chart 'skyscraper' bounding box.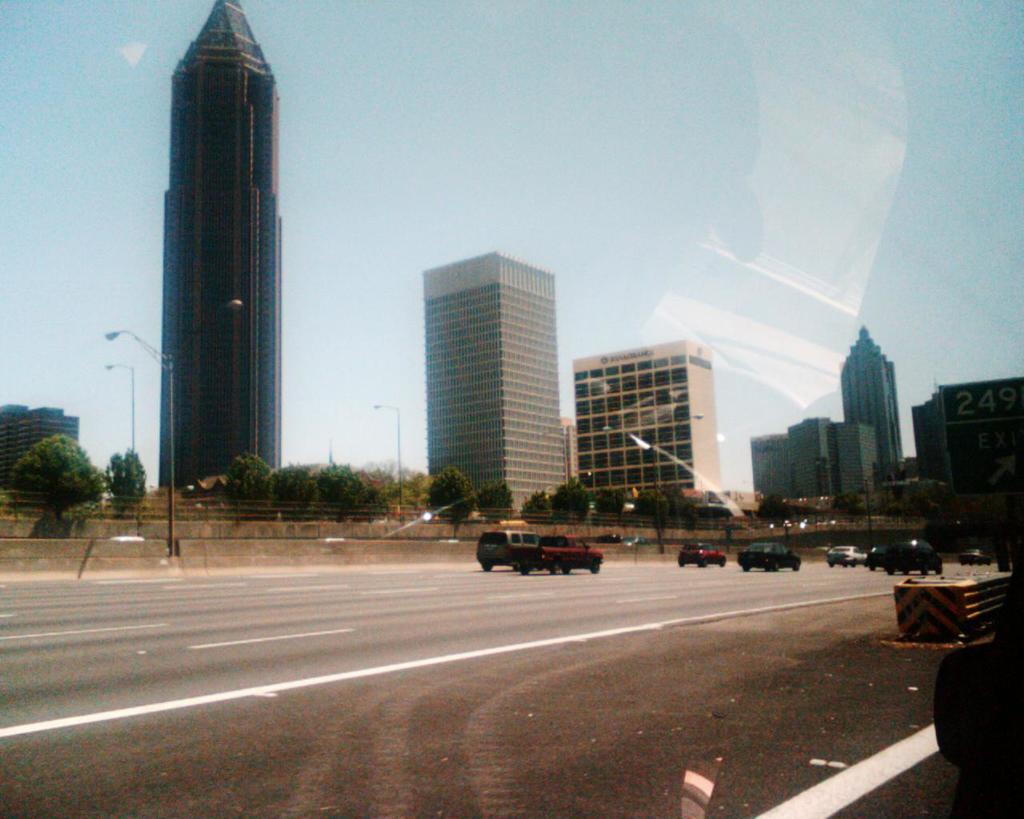
Charted: 0, 406, 83, 487.
